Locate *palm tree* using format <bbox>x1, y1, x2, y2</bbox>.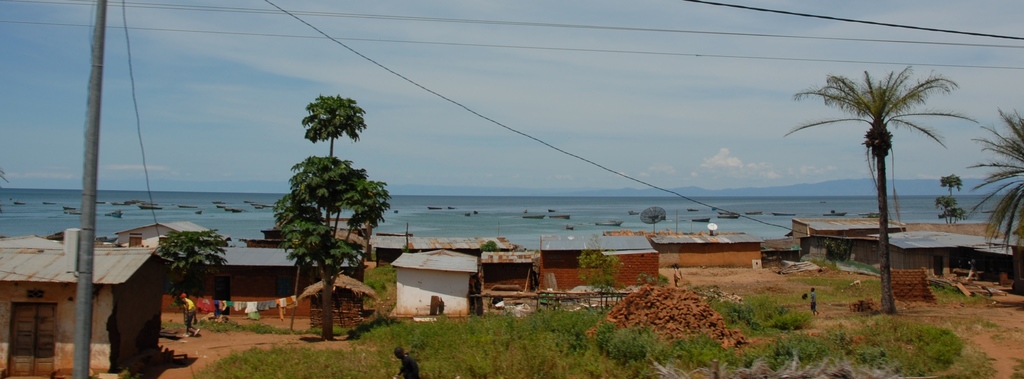
<bbox>964, 113, 1023, 285</bbox>.
